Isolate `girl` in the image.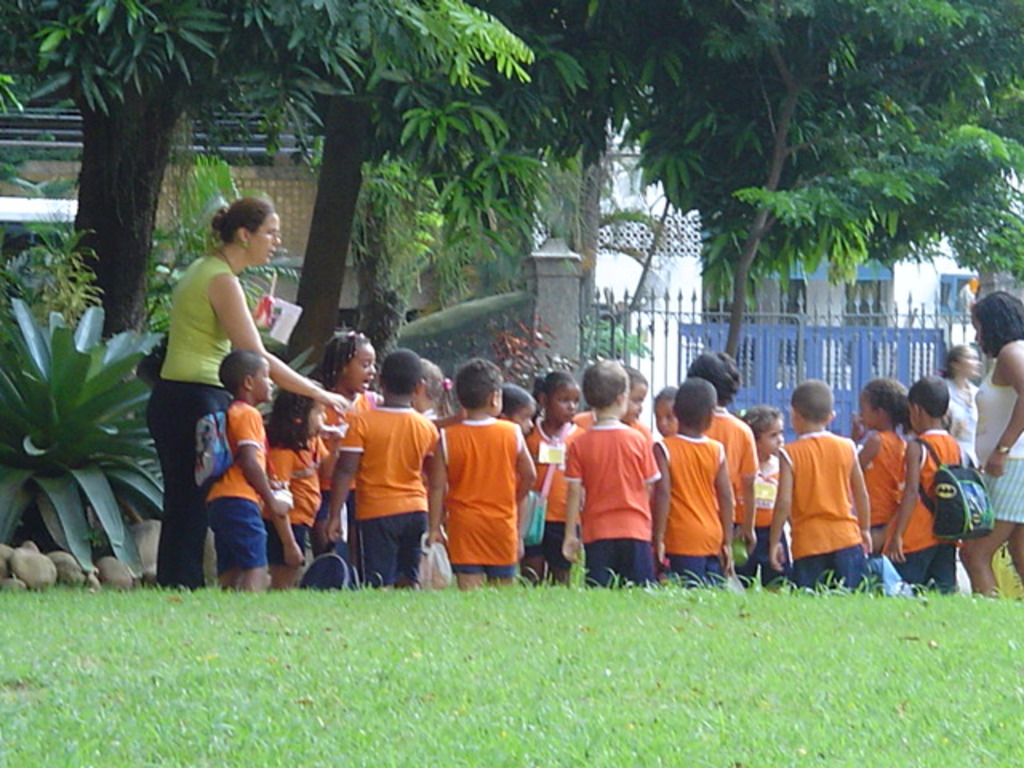
Isolated region: <region>522, 370, 582, 587</region>.
